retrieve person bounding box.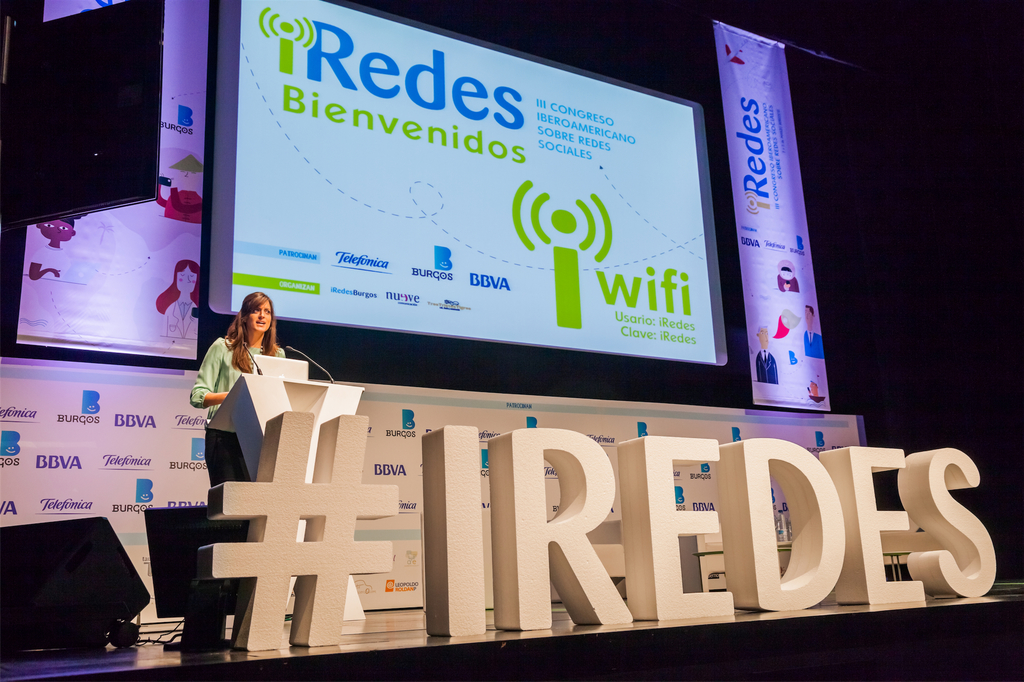
Bounding box: x1=800, y1=303, x2=824, y2=361.
